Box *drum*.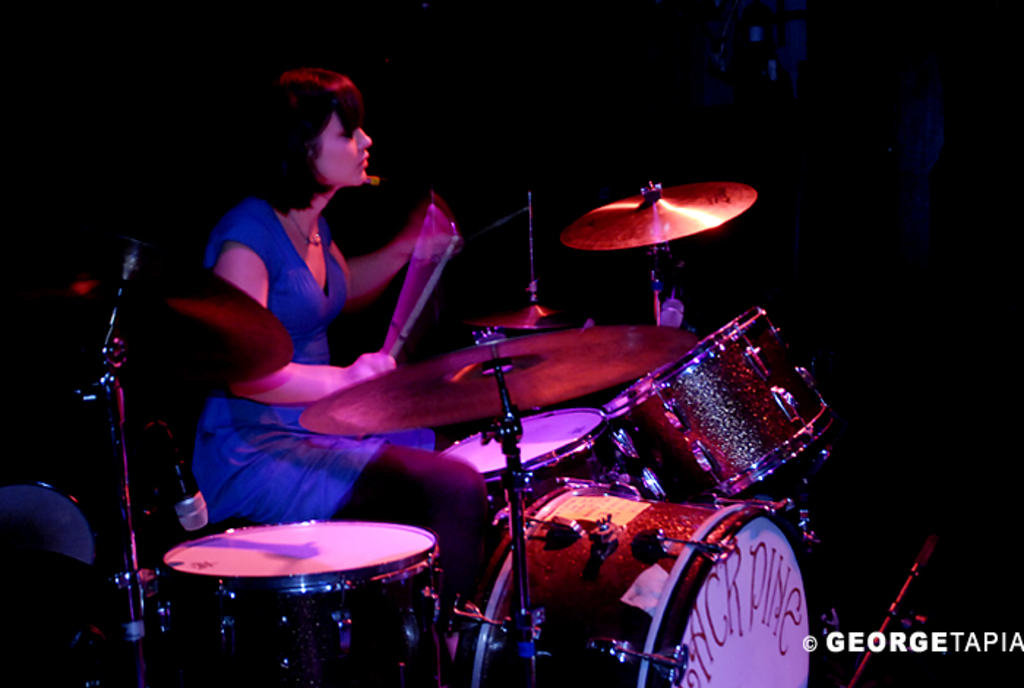
<box>613,302,844,505</box>.
